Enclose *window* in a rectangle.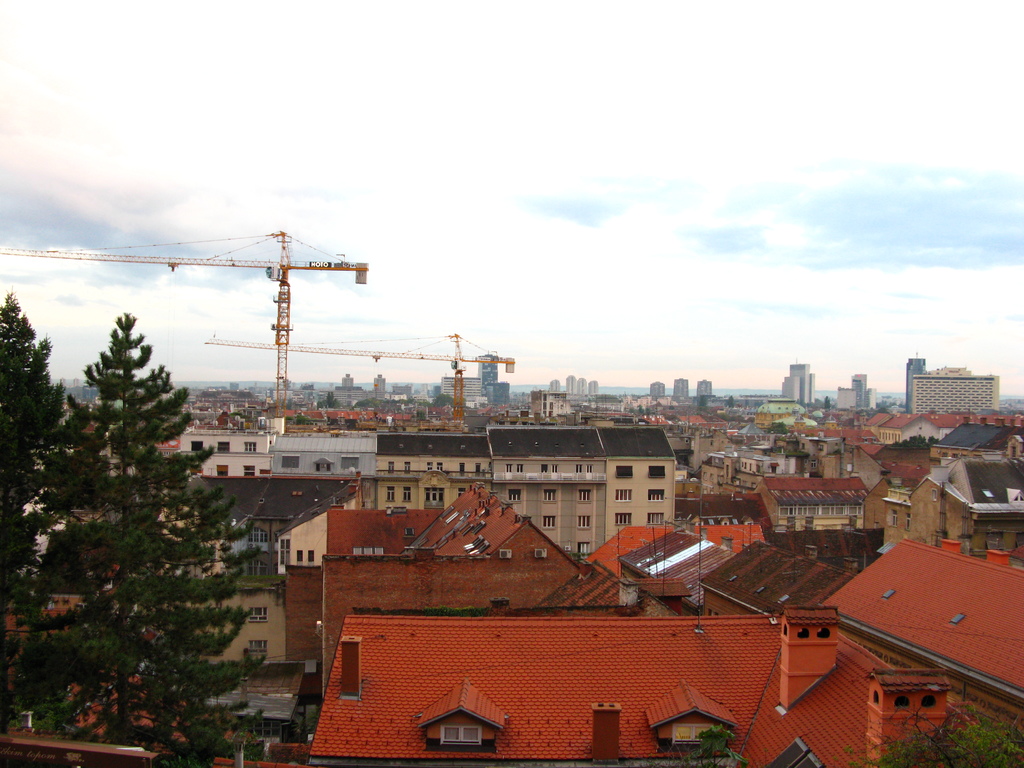
bbox=(245, 466, 253, 477).
